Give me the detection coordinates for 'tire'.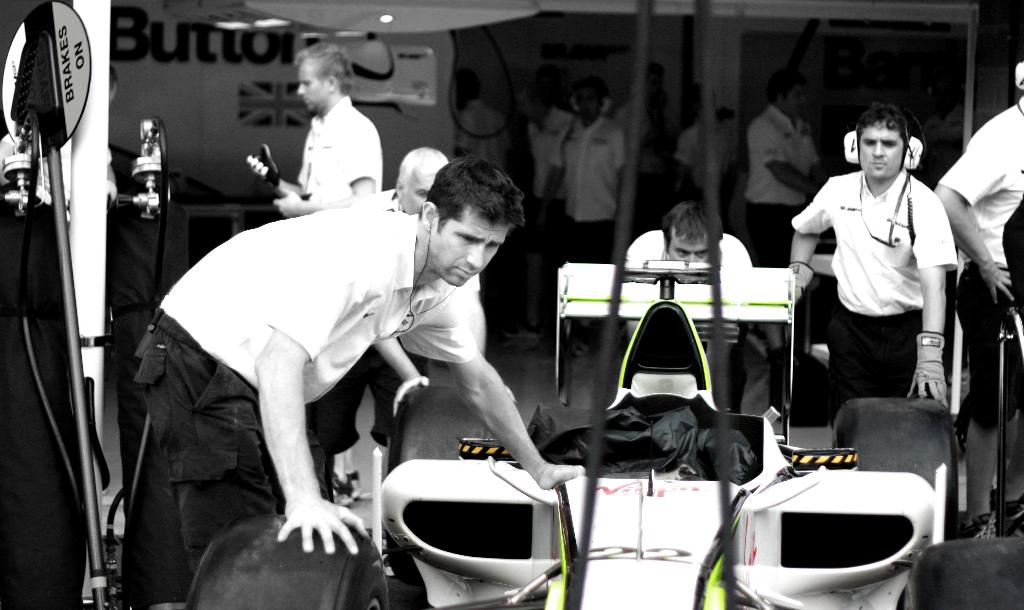
bbox=(904, 536, 1023, 609).
